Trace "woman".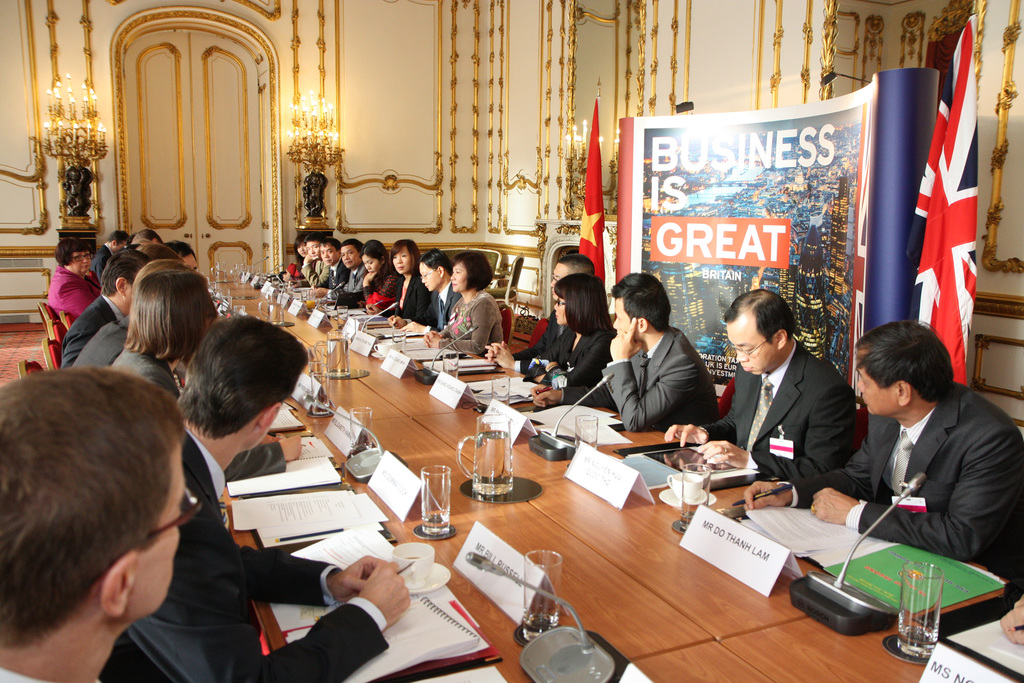
Traced to (365,238,425,322).
